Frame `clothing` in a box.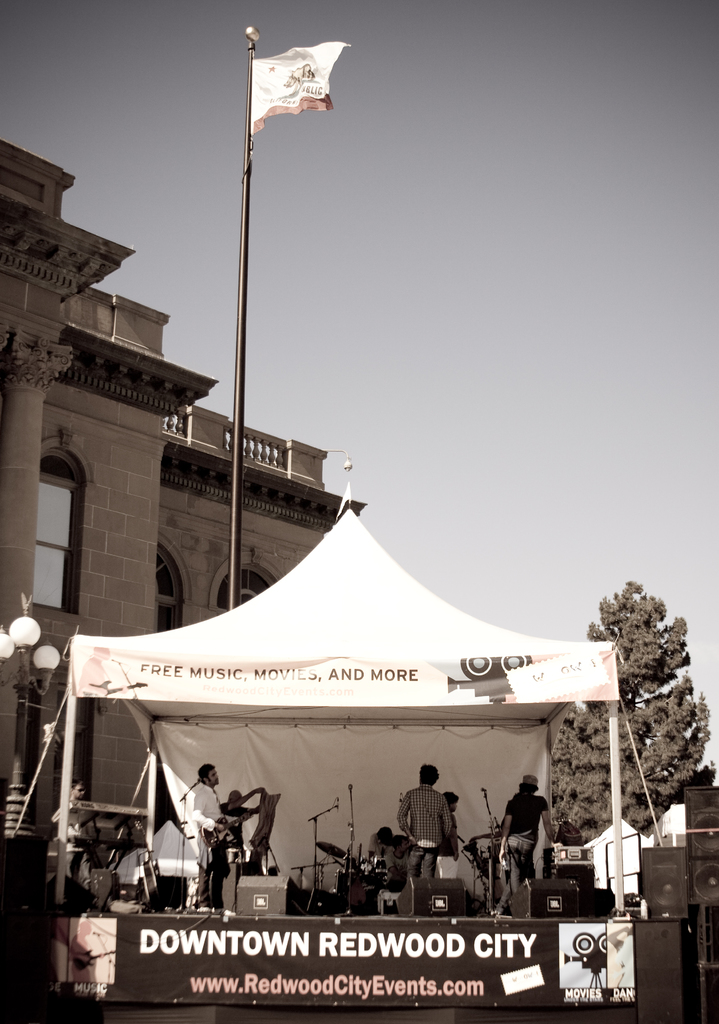
{"x1": 500, "y1": 785, "x2": 551, "y2": 916}.
